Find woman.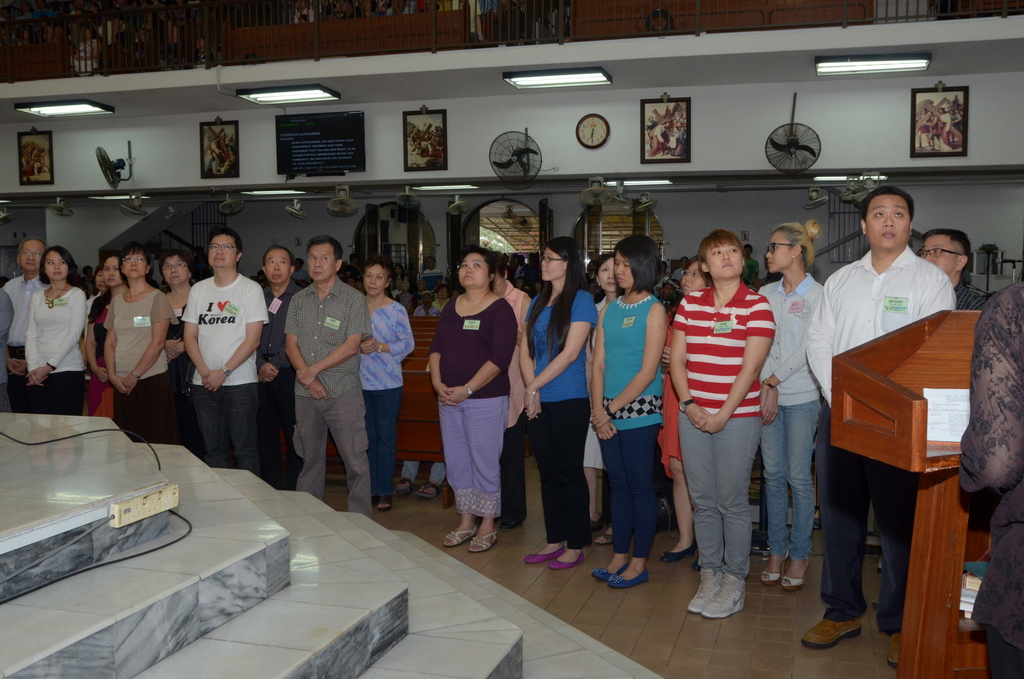
{"left": 516, "top": 236, "right": 598, "bottom": 572}.
